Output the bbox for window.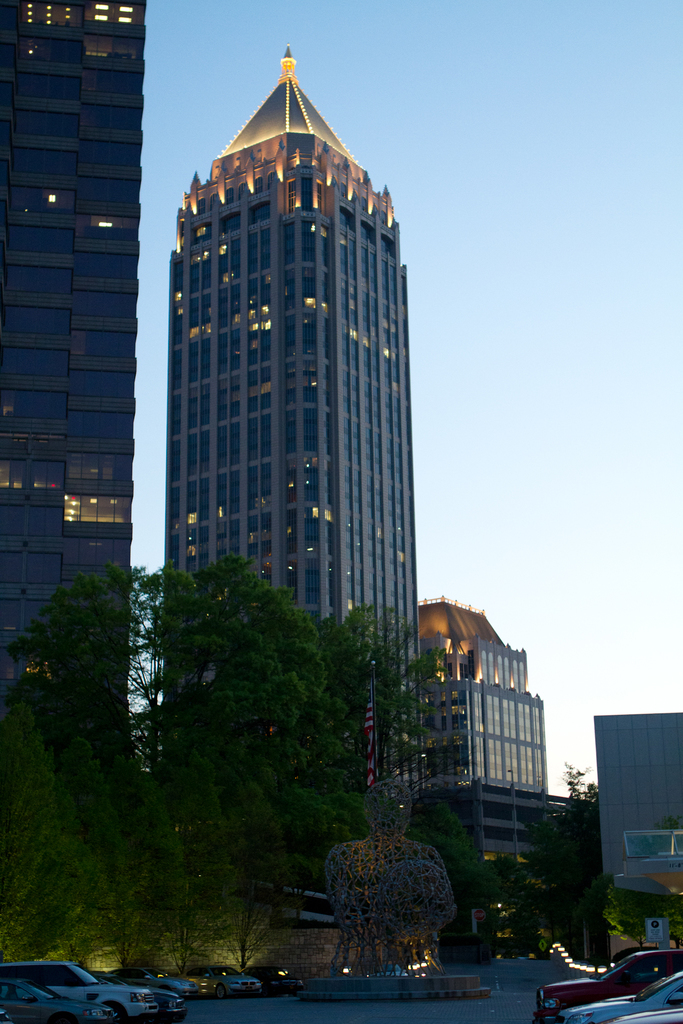
x1=159 y1=175 x2=422 y2=652.
